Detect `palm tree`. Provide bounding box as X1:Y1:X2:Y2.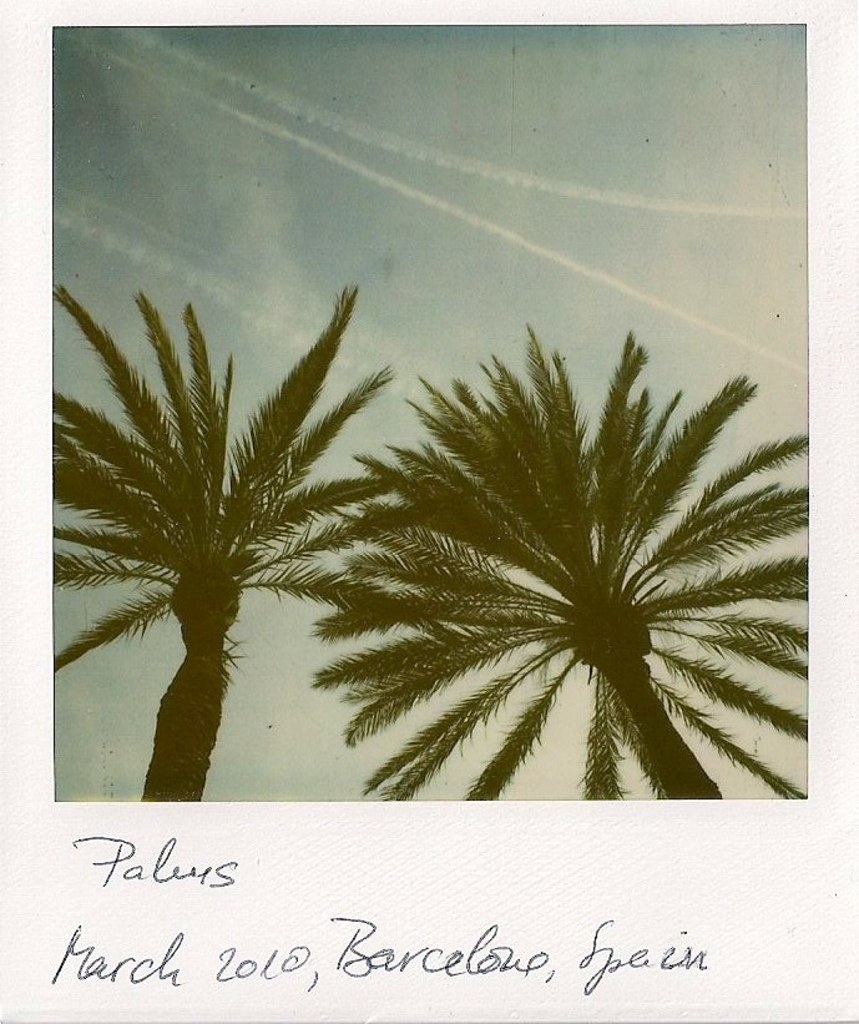
70:289:388:798.
